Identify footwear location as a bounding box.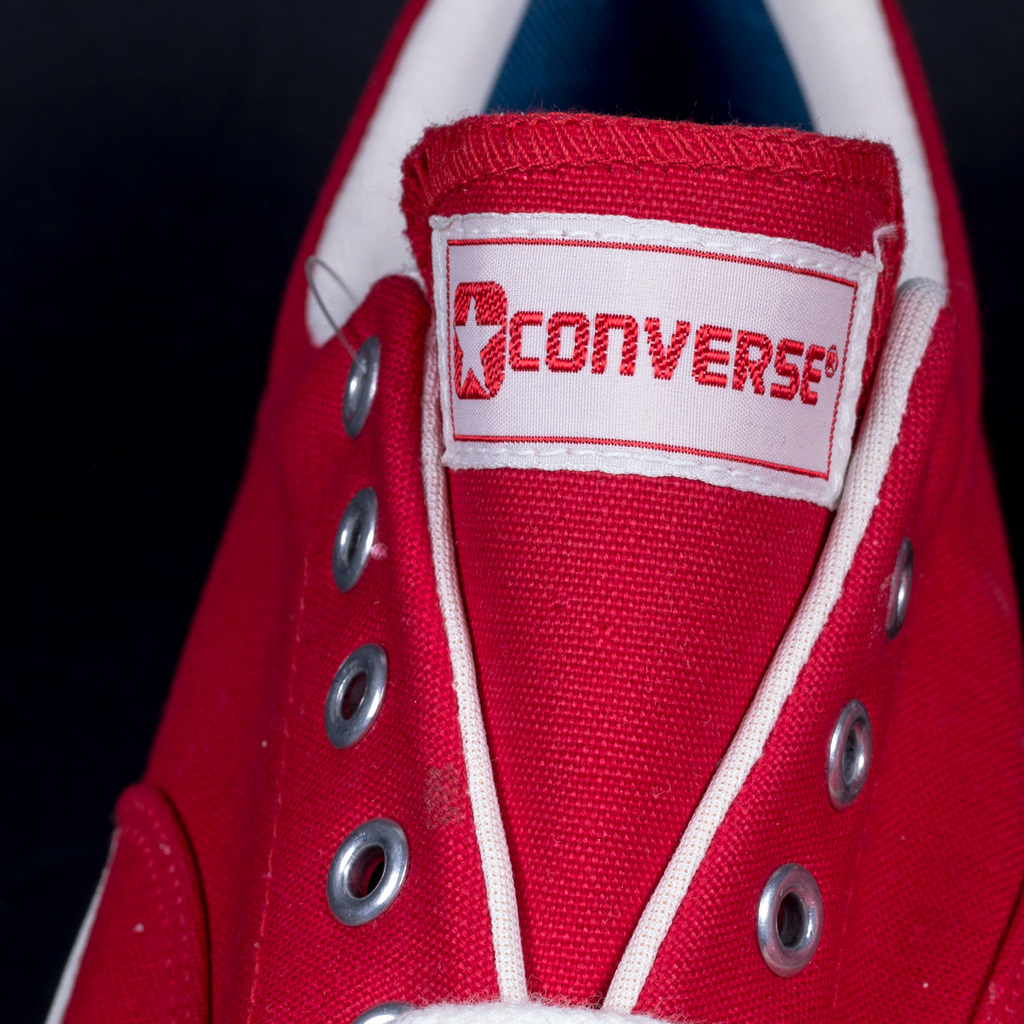
65/84/968/1023.
